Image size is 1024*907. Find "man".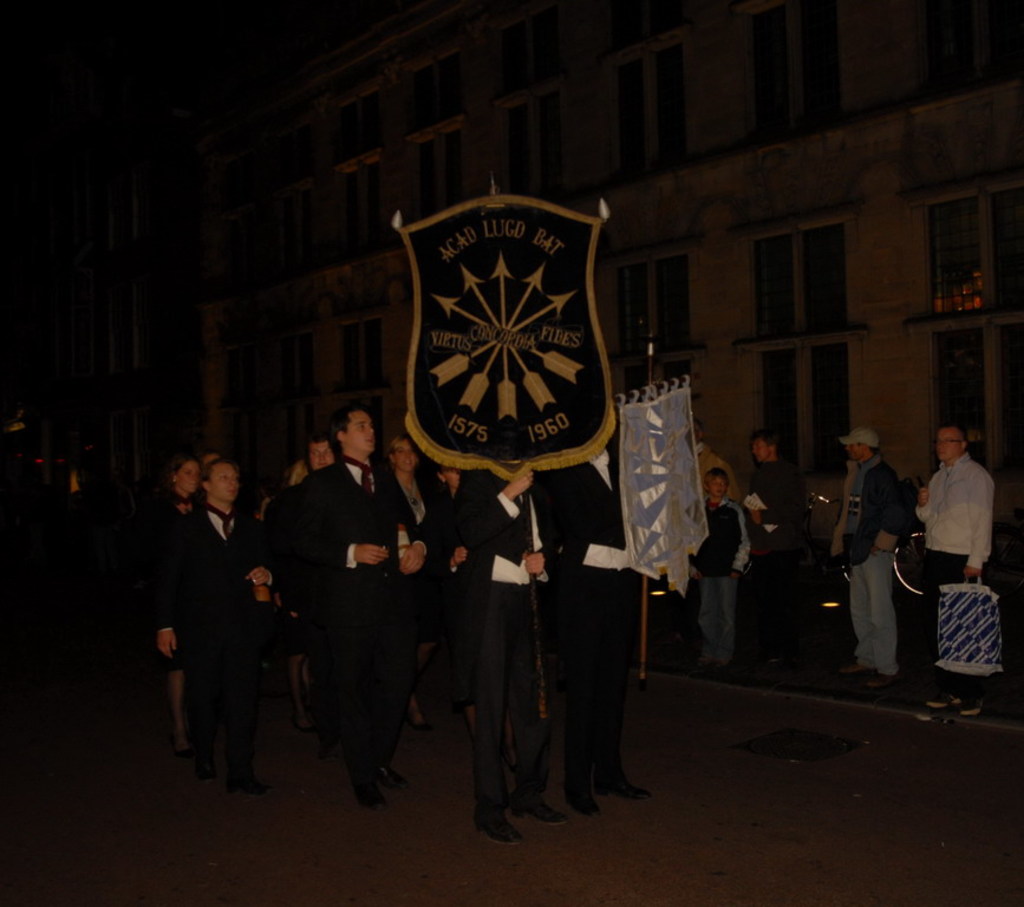
bbox=(449, 468, 566, 839).
